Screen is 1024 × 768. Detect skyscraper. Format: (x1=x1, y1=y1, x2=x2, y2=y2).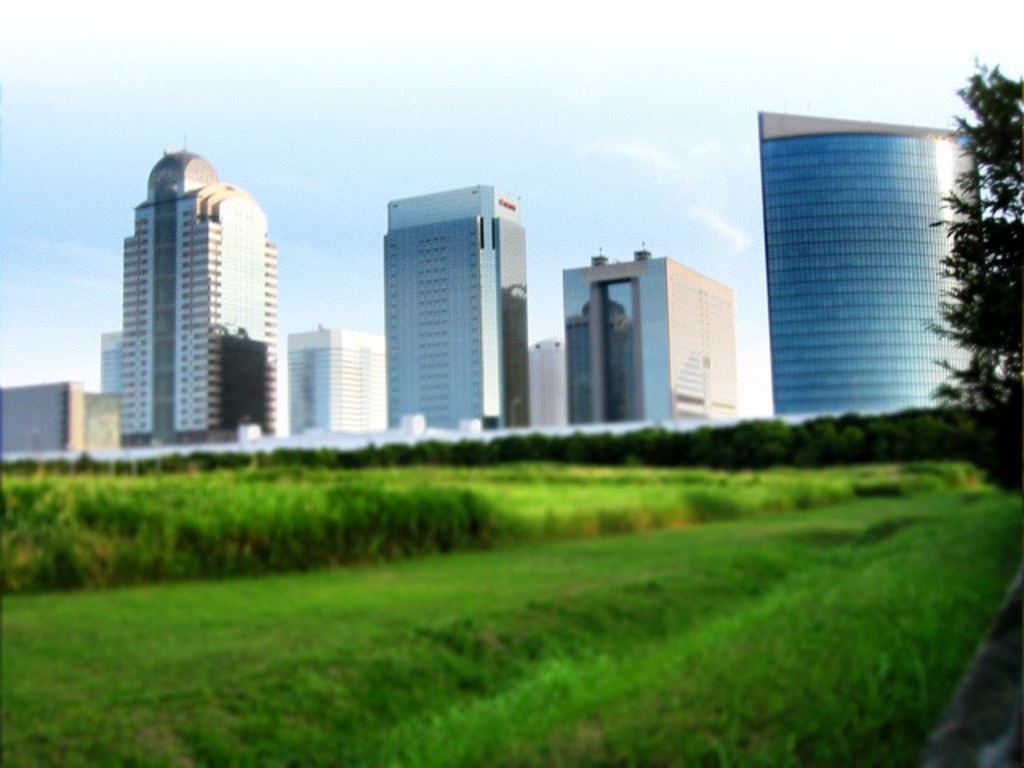
(x1=525, y1=328, x2=578, y2=435).
